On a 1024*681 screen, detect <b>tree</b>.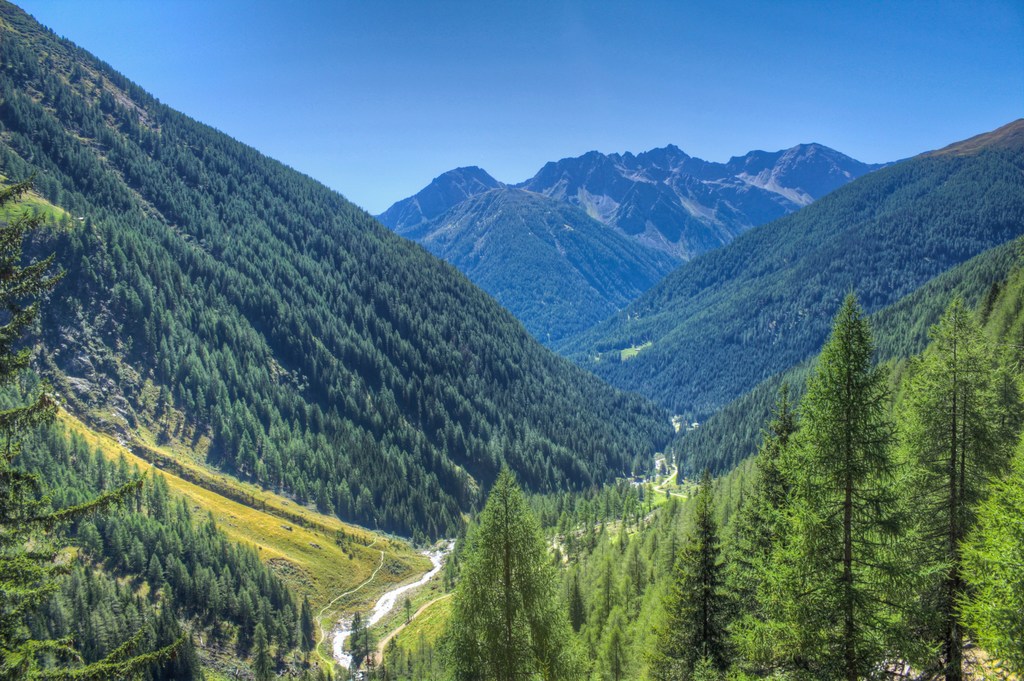
{"x1": 0, "y1": 168, "x2": 185, "y2": 680}.
